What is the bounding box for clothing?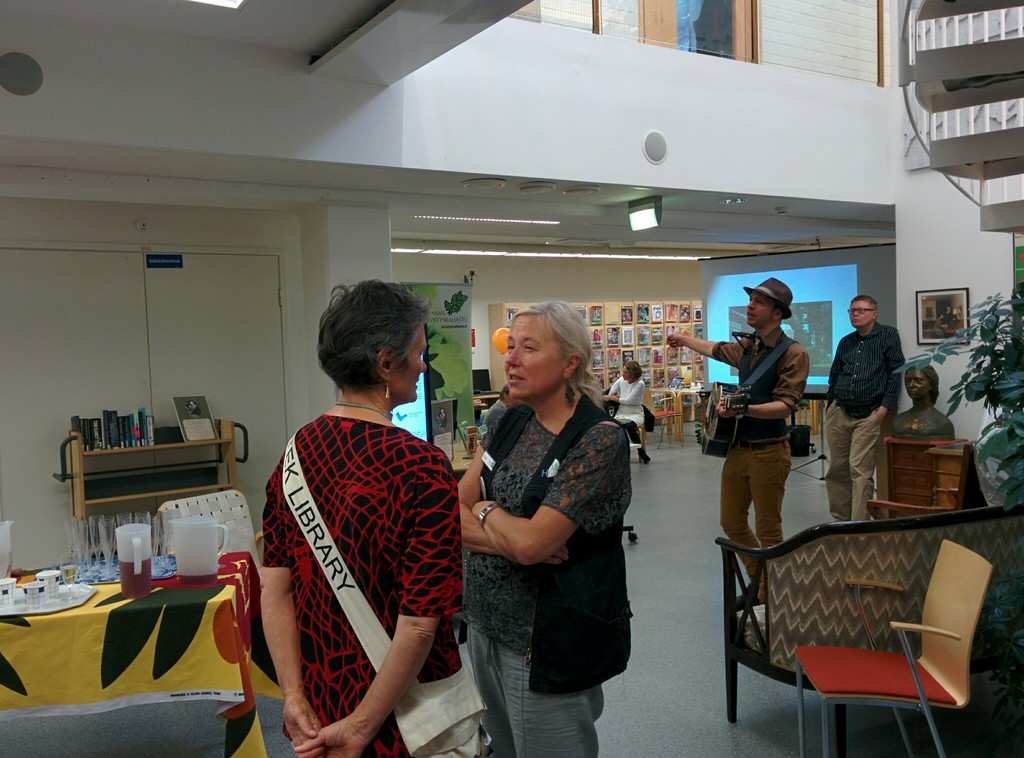
(250, 377, 457, 746).
